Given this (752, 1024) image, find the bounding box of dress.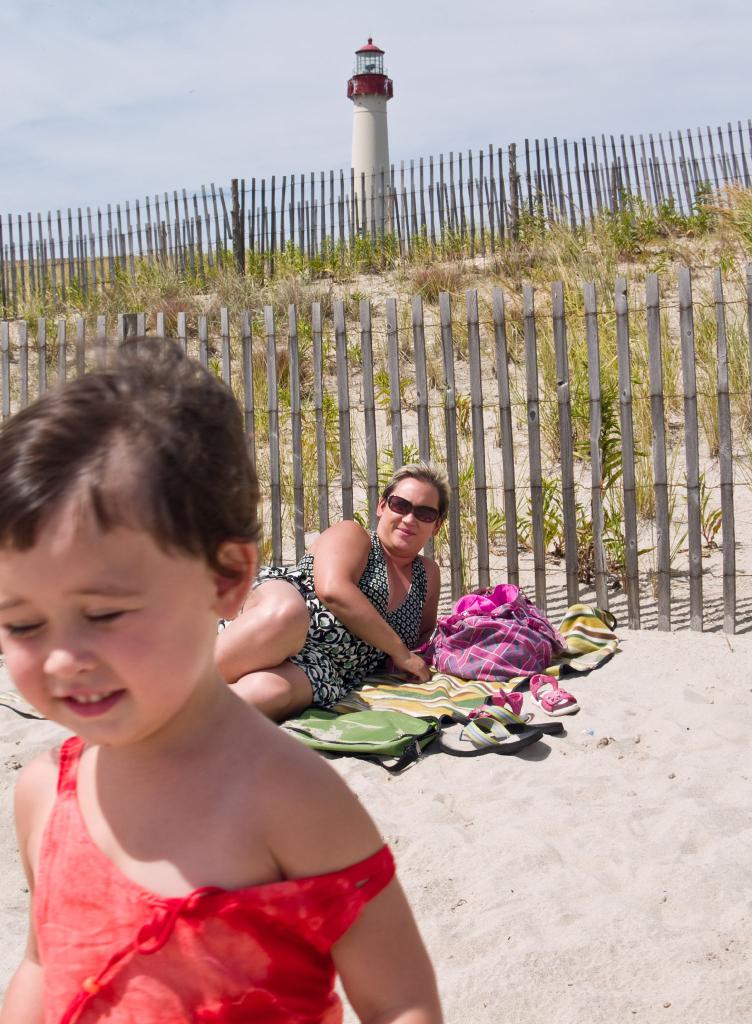
[left=217, top=526, right=434, bottom=713].
